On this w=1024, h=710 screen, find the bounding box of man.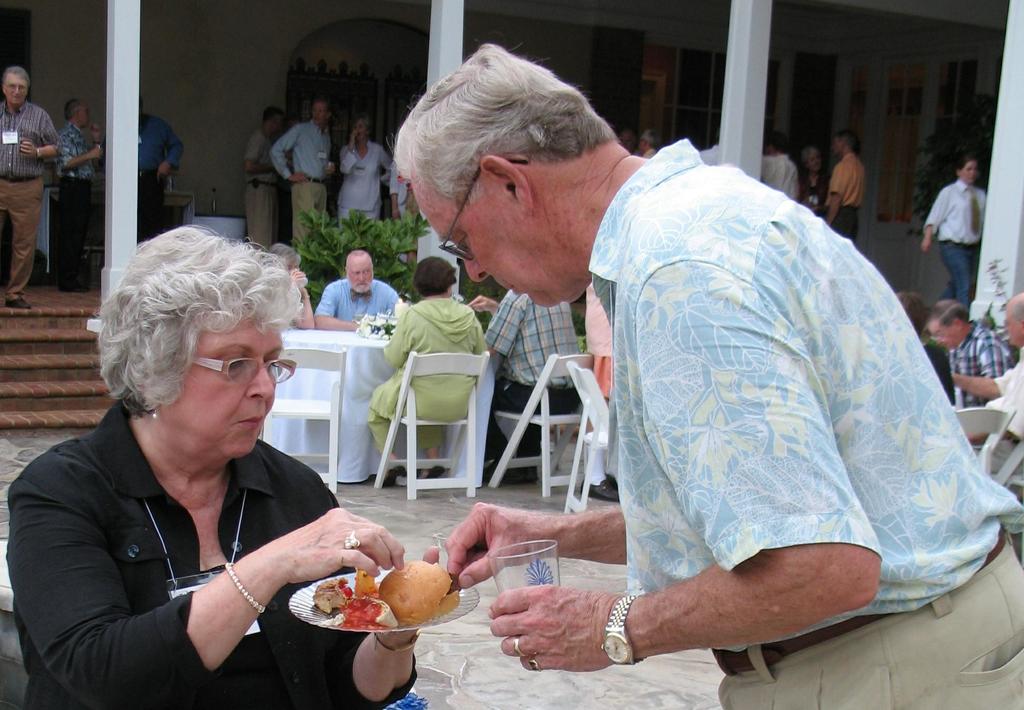
Bounding box: Rect(268, 96, 337, 242).
